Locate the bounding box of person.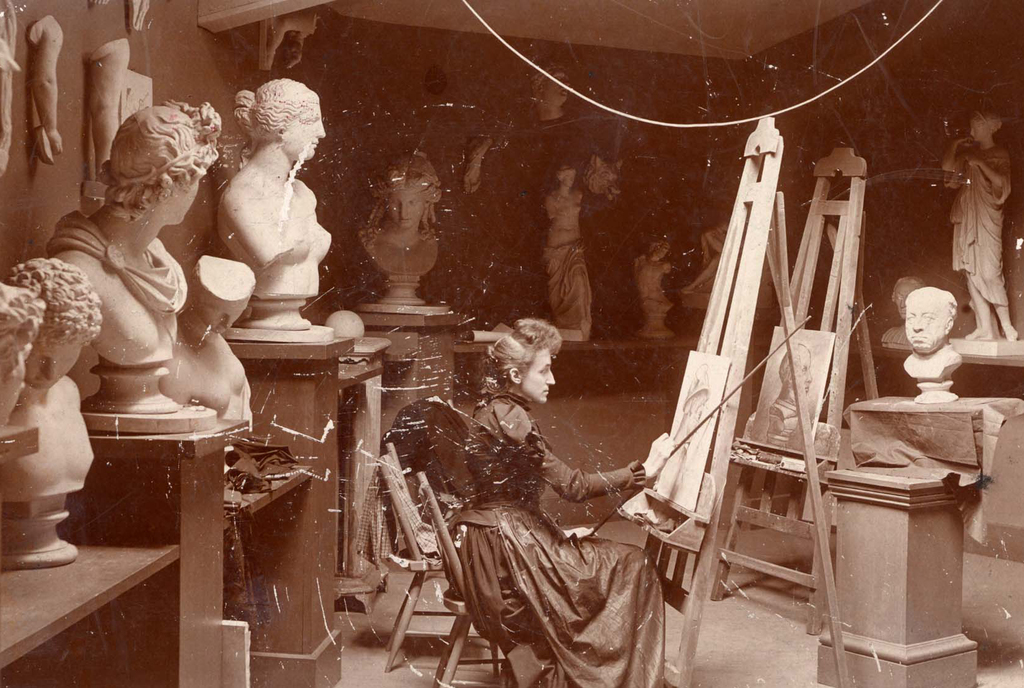
Bounding box: x1=540, y1=164, x2=595, y2=344.
